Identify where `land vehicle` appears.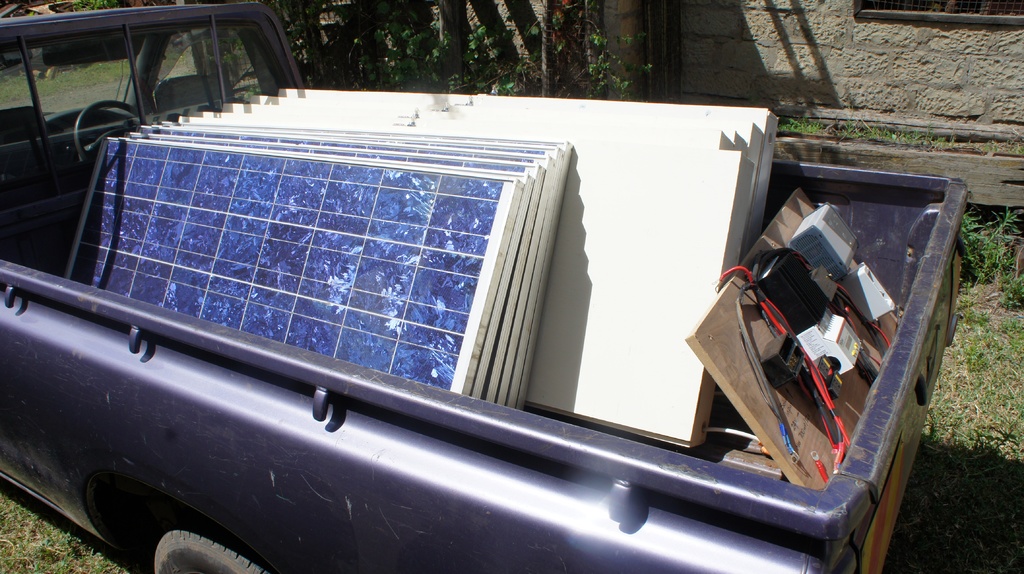
Appears at bbox(0, 47, 968, 571).
